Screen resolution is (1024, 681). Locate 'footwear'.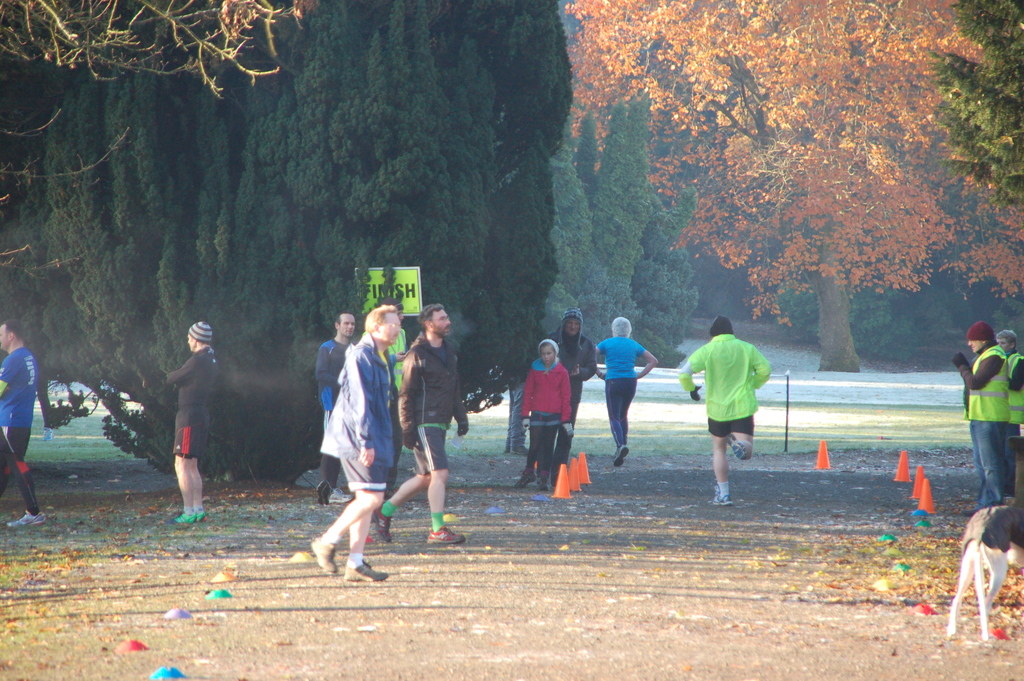
bbox=(177, 511, 196, 525).
